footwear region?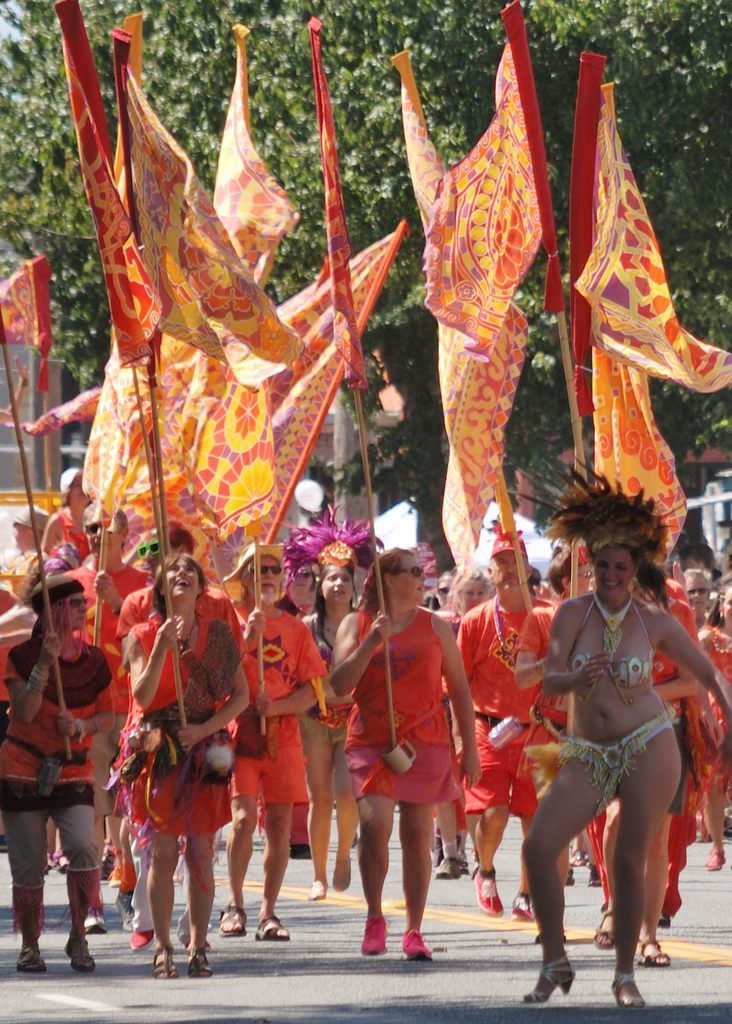
BBox(85, 910, 106, 933)
